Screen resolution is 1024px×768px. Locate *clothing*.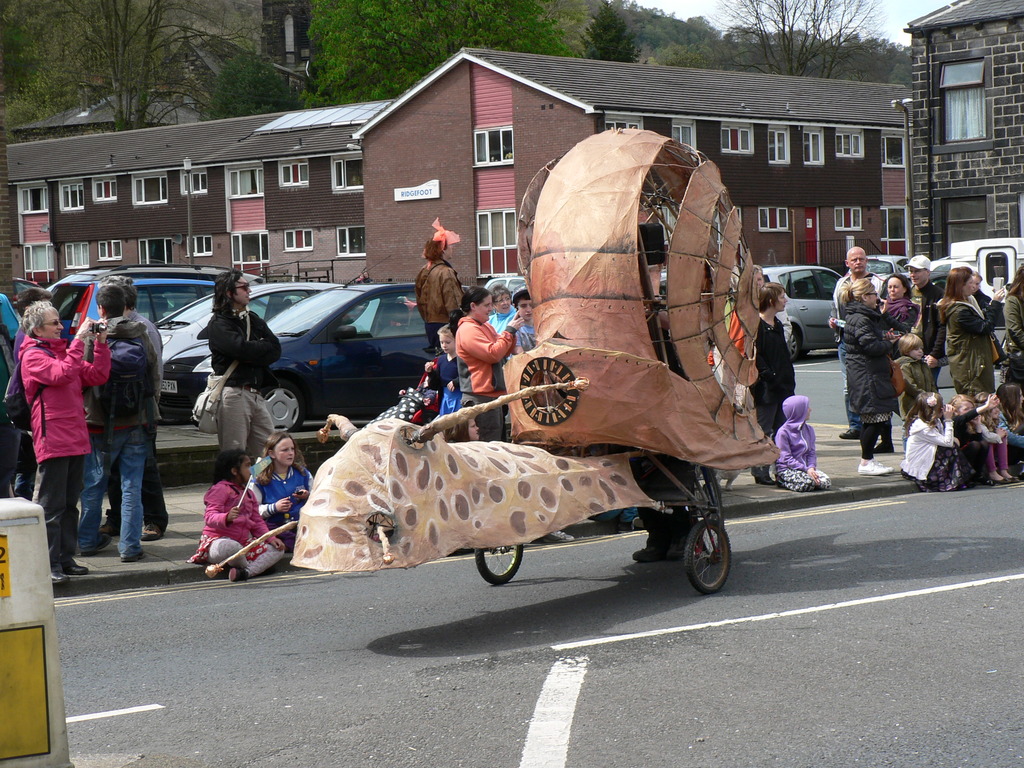
crop(247, 452, 312, 538).
